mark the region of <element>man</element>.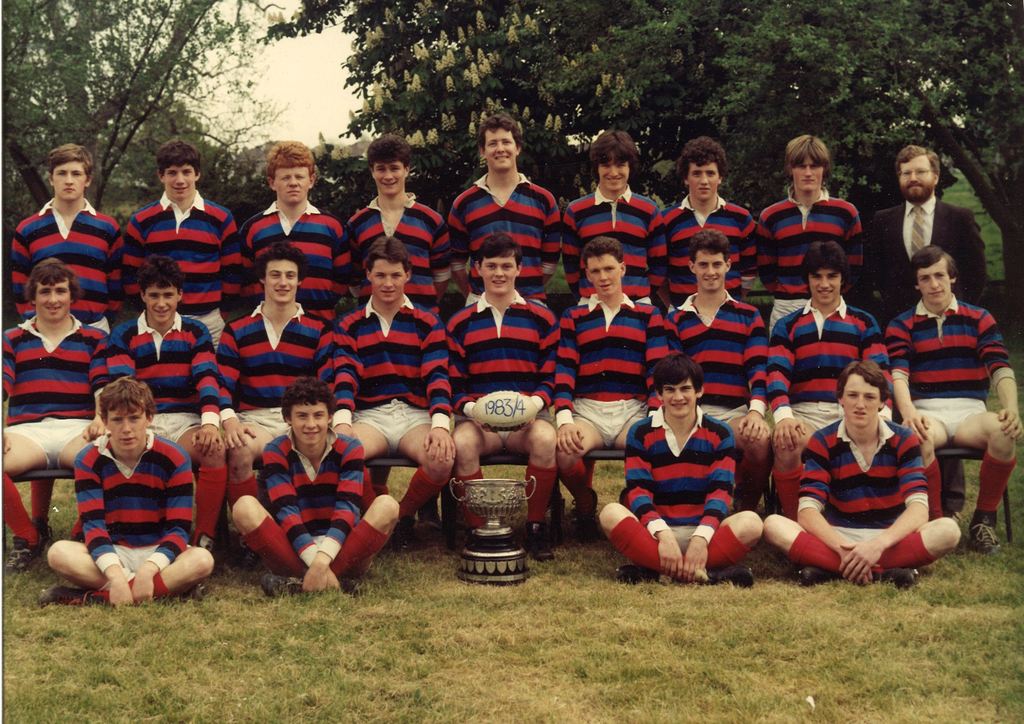
Region: [left=767, top=360, right=963, bottom=585].
